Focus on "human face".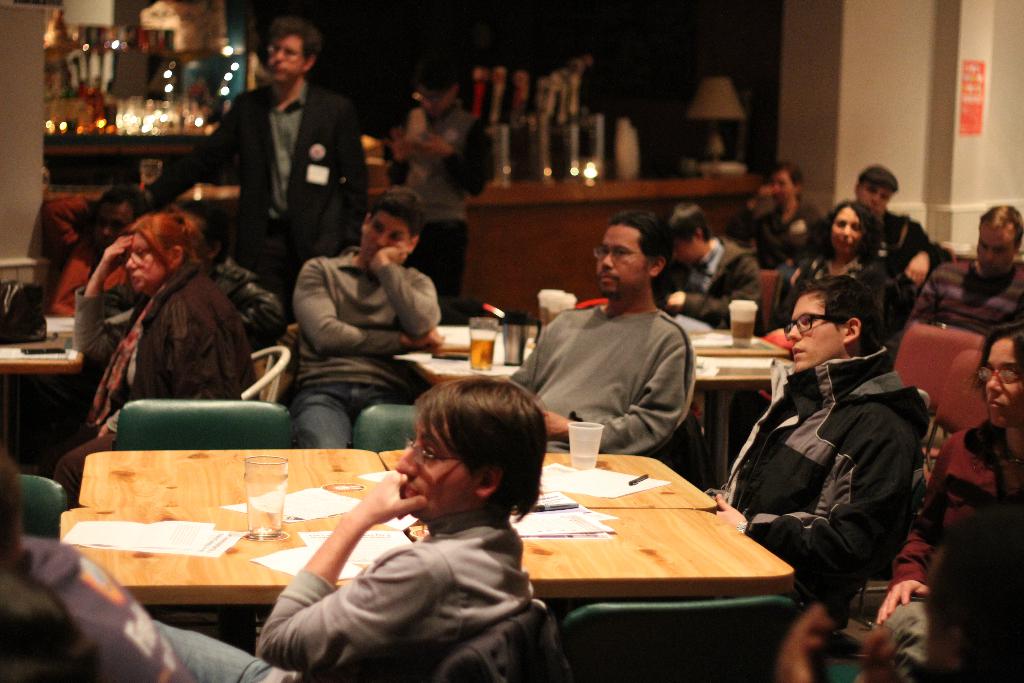
Focused at rect(790, 295, 842, 364).
